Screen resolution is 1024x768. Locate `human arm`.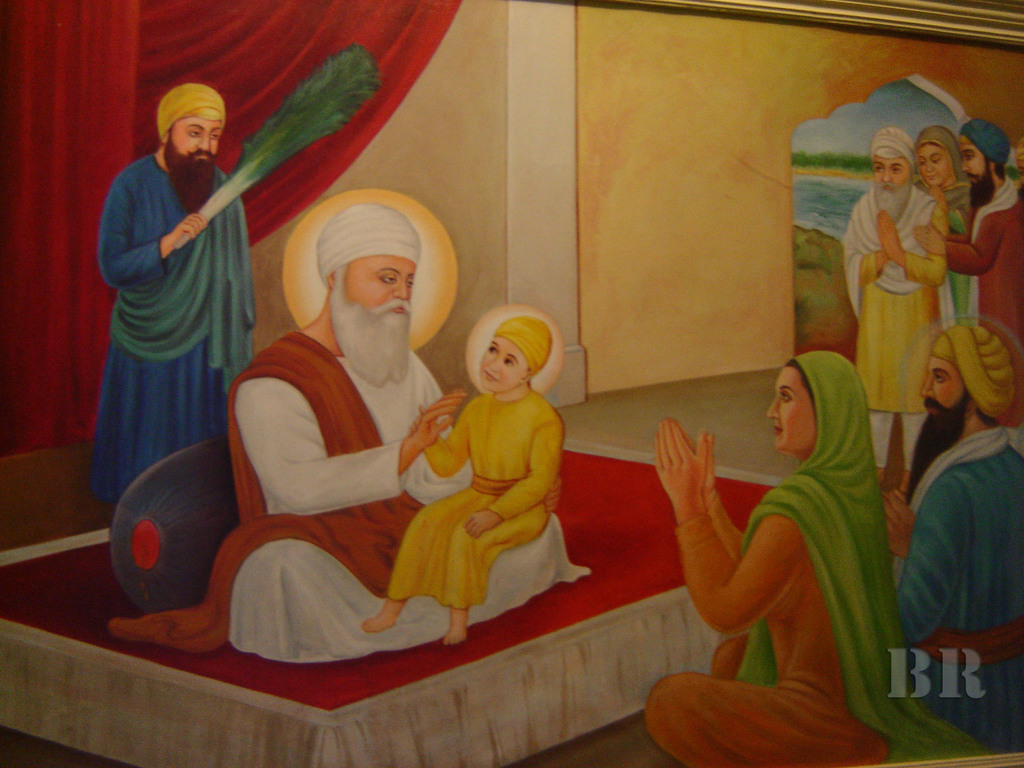
region(464, 423, 564, 540).
